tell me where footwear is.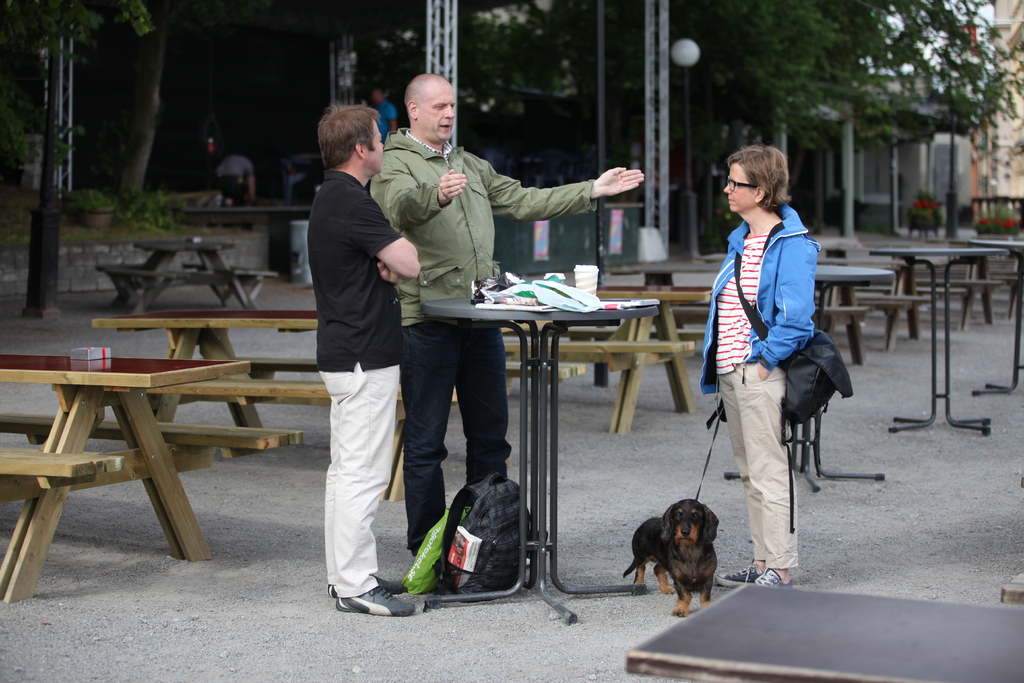
footwear is at (323,577,413,593).
